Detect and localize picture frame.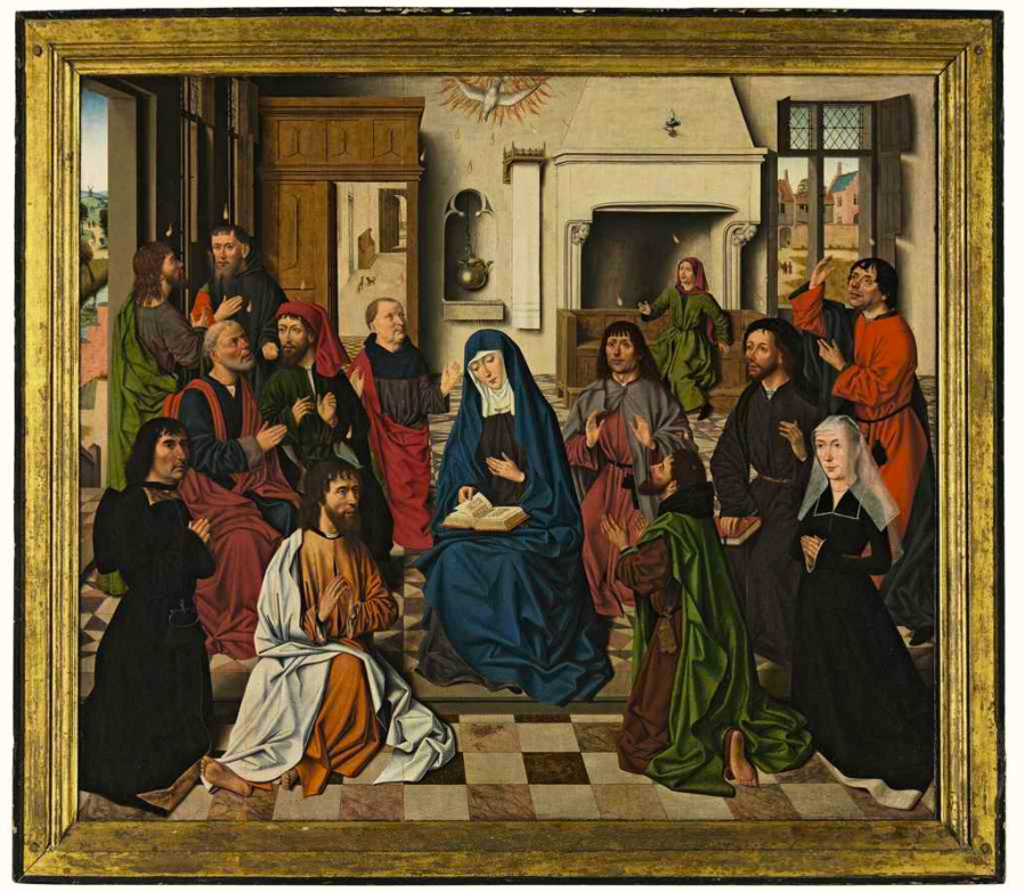
Localized at bbox=(11, 13, 995, 887).
